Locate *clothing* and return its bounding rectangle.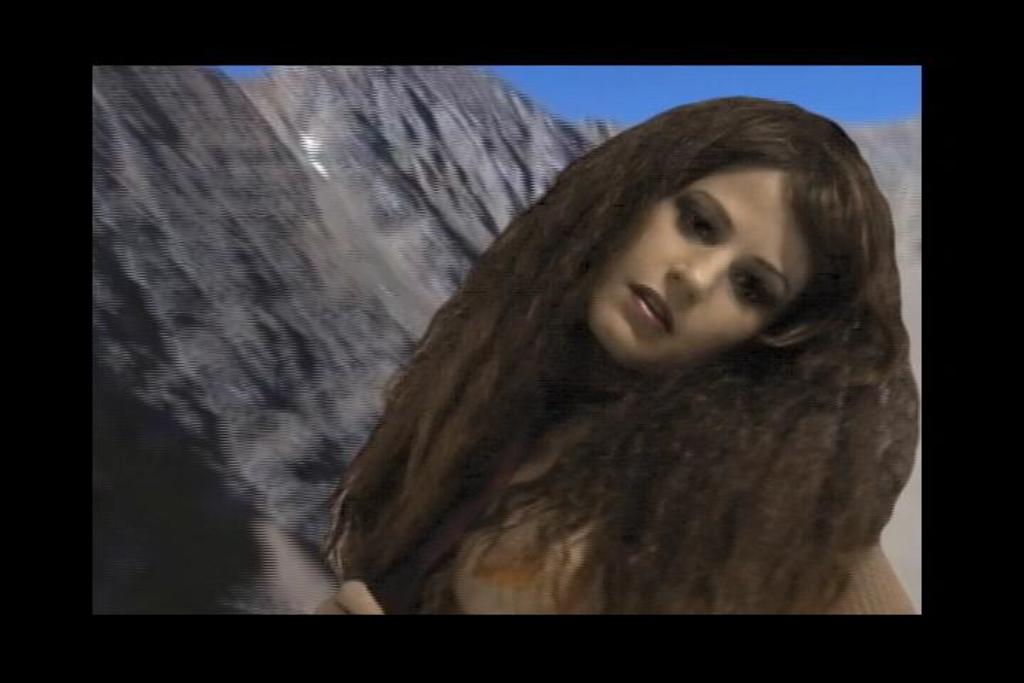
pyautogui.locateOnScreen(370, 413, 909, 609).
